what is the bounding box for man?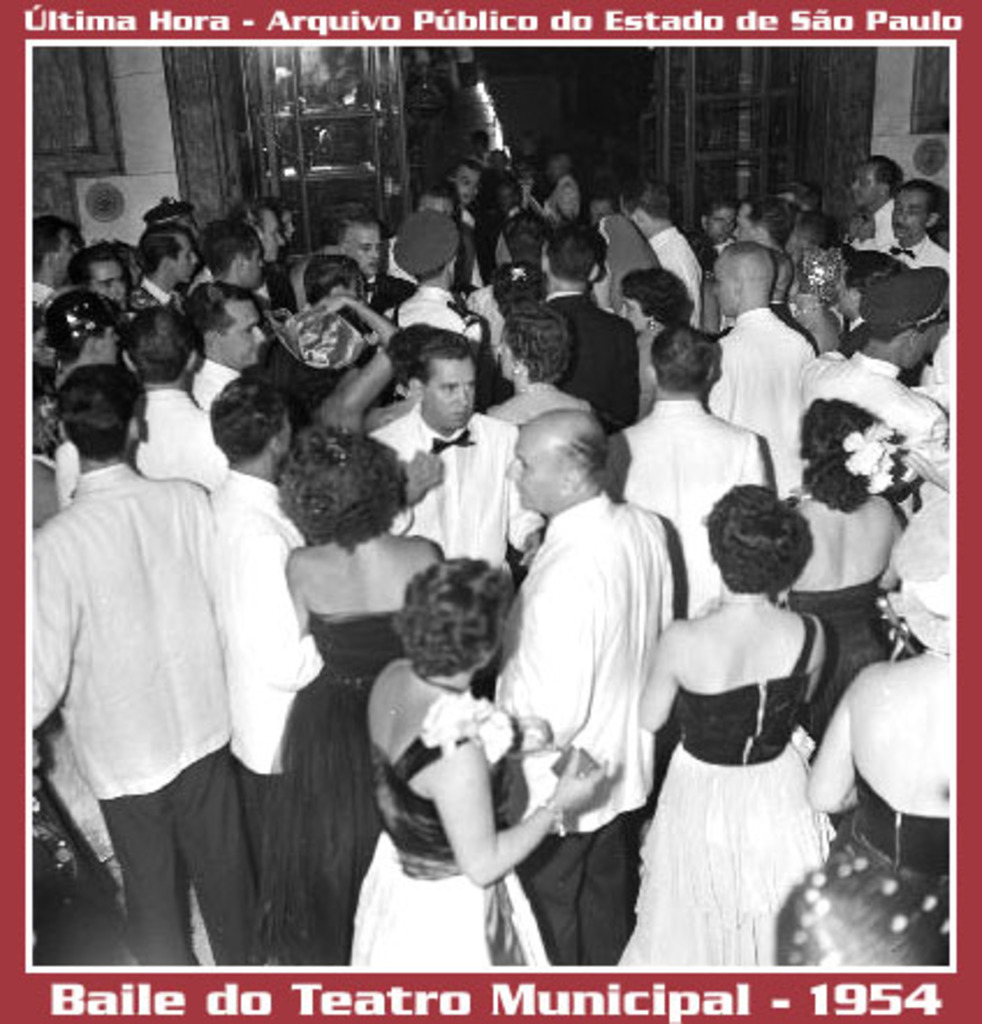
region(243, 206, 287, 257).
